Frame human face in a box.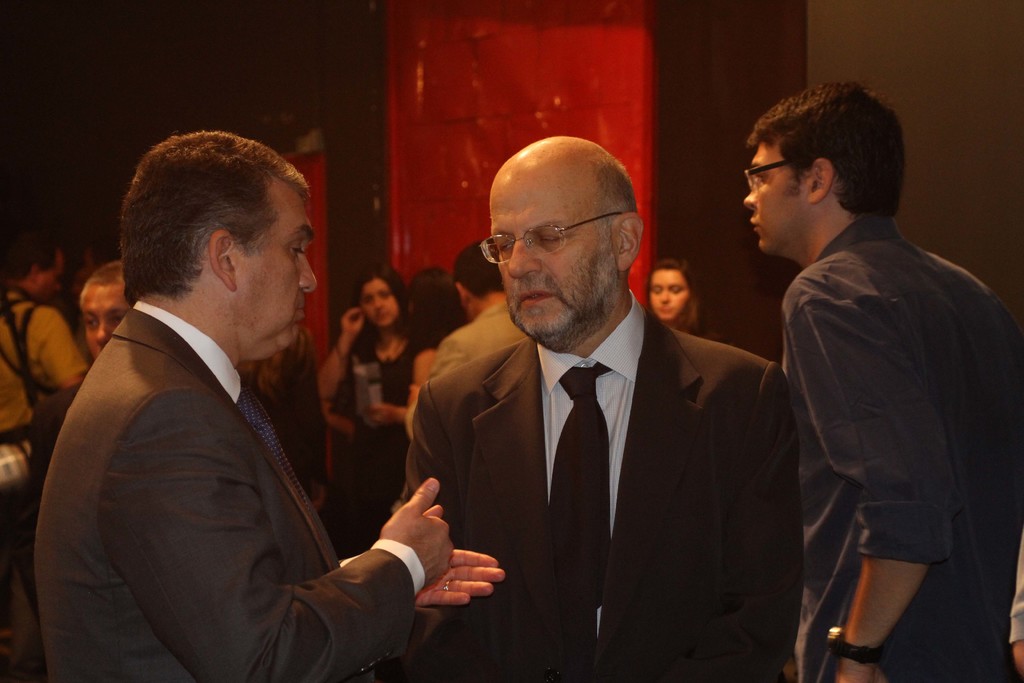
[82, 282, 131, 362].
